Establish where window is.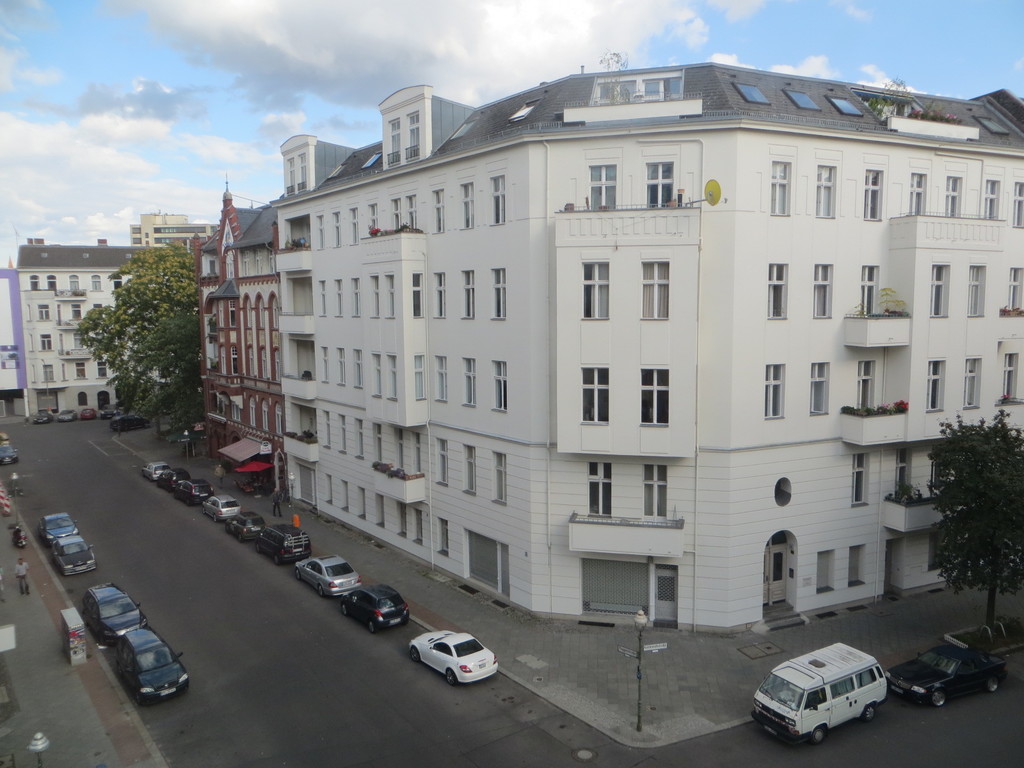
Established at locate(985, 180, 1002, 221).
